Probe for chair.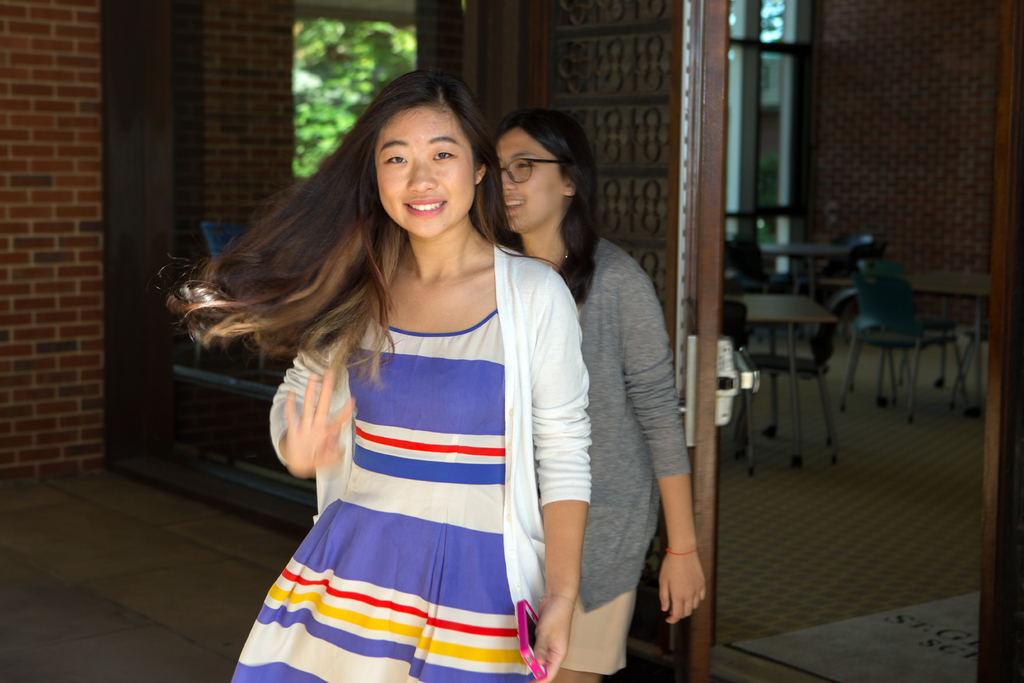
Probe result: (x1=740, y1=293, x2=847, y2=461).
